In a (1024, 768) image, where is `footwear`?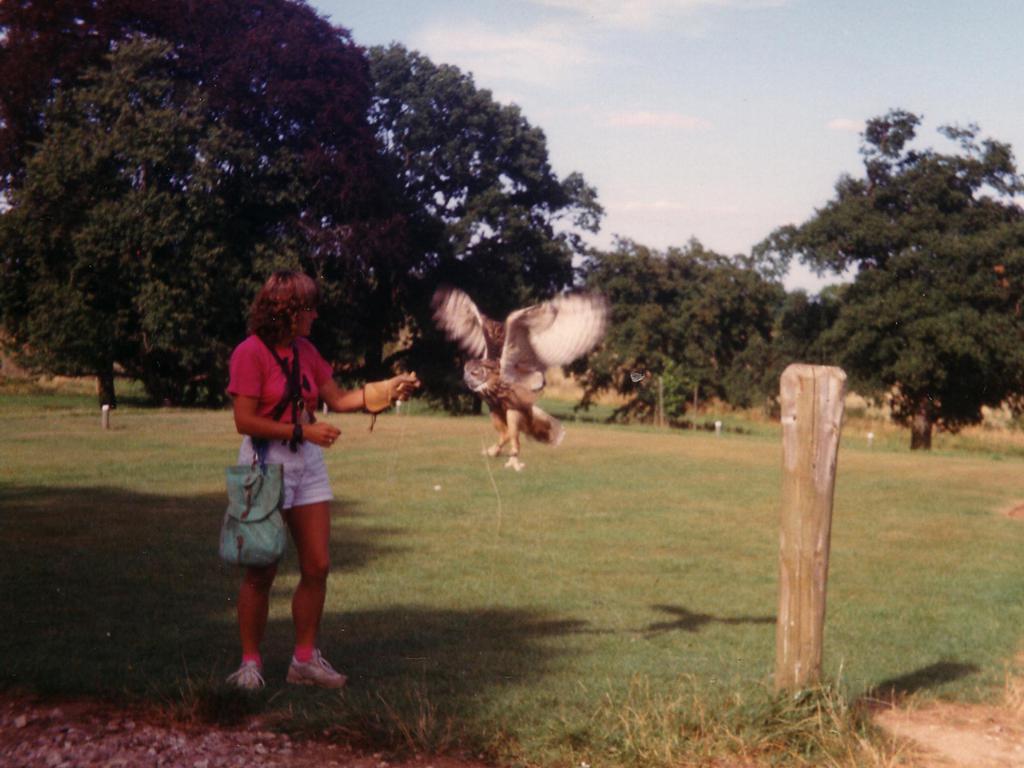
l=282, t=646, r=346, b=692.
